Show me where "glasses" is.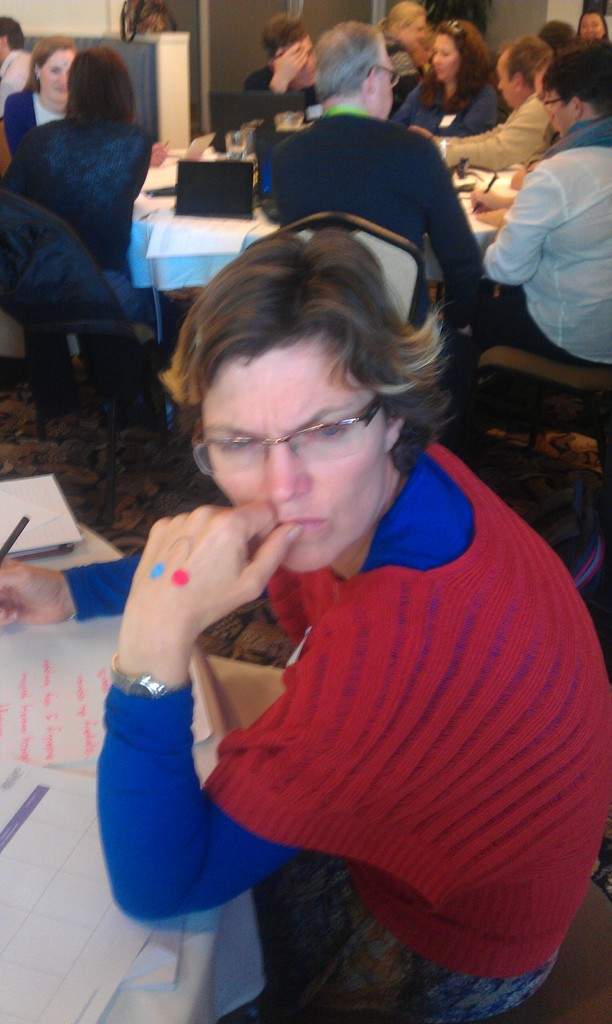
"glasses" is at detection(544, 101, 561, 115).
